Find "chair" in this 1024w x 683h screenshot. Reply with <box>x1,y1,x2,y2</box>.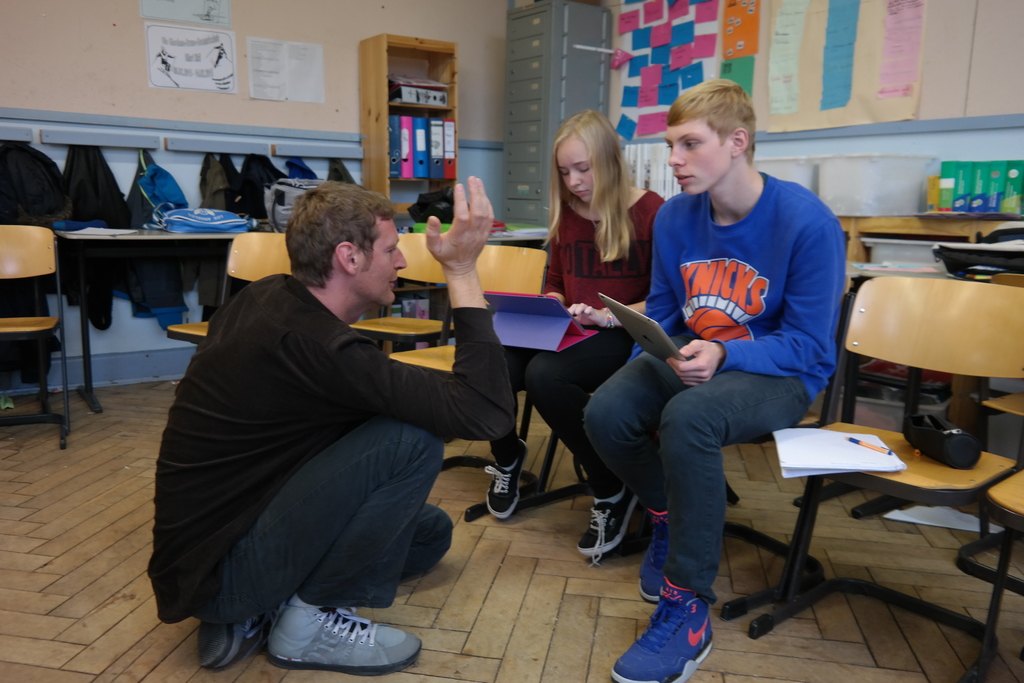
<box>351,230,455,347</box>.
